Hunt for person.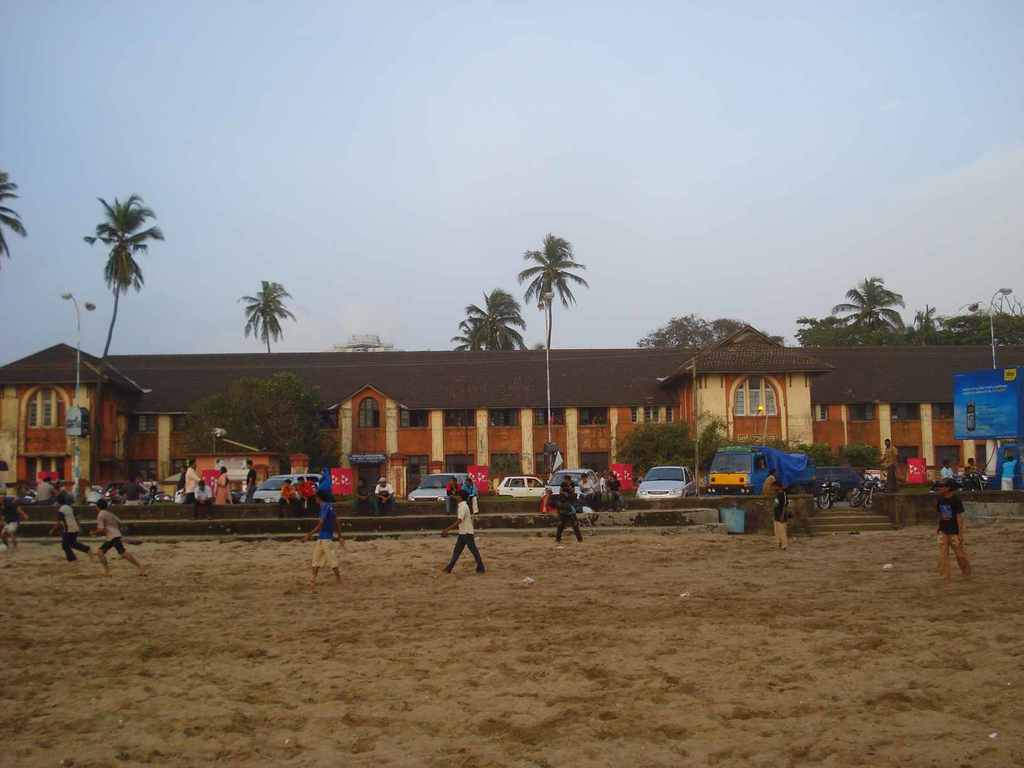
Hunted down at box=[613, 476, 616, 504].
